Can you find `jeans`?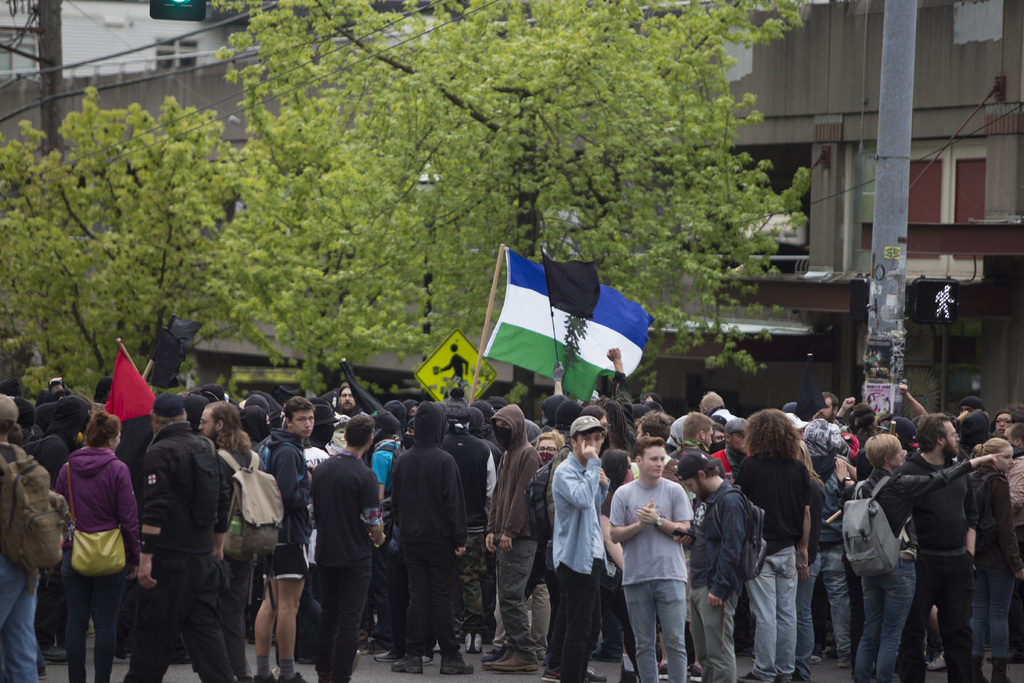
Yes, bounding box: [0, 559, 36, 682].
